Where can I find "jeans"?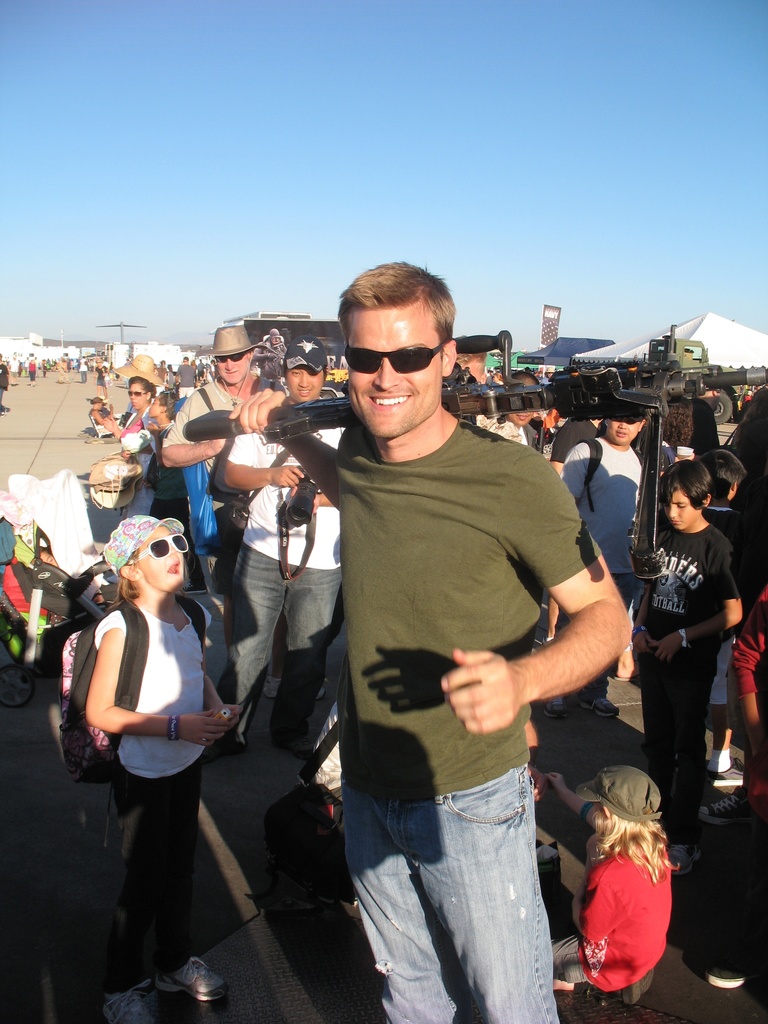
You can find it at bbox(205, 547, 338, 755).
